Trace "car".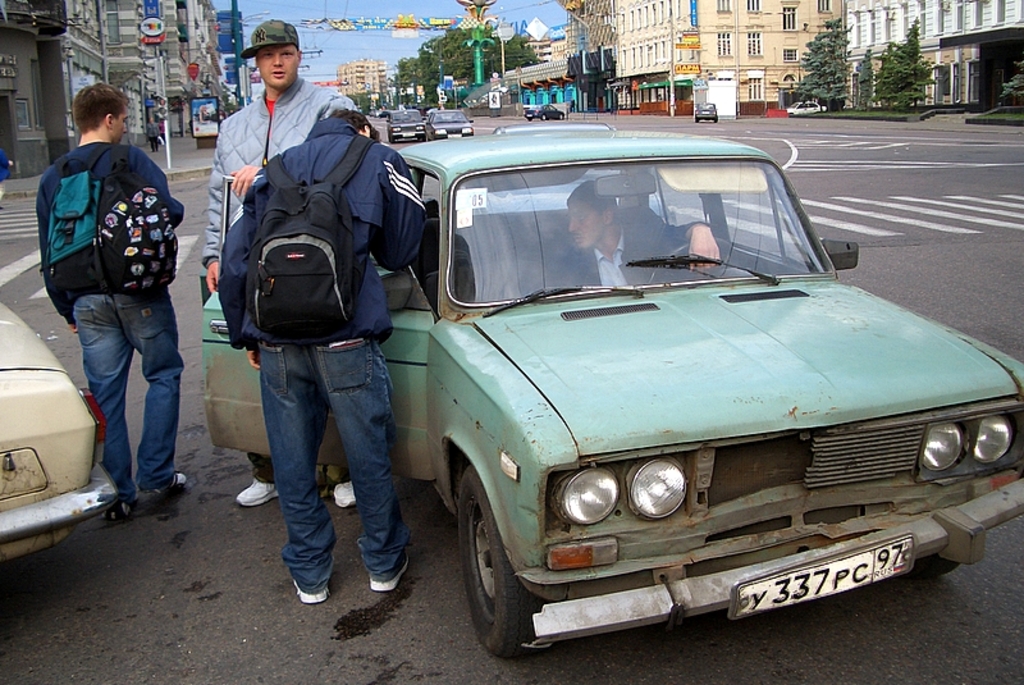
Traced to 522,102,567,122.
